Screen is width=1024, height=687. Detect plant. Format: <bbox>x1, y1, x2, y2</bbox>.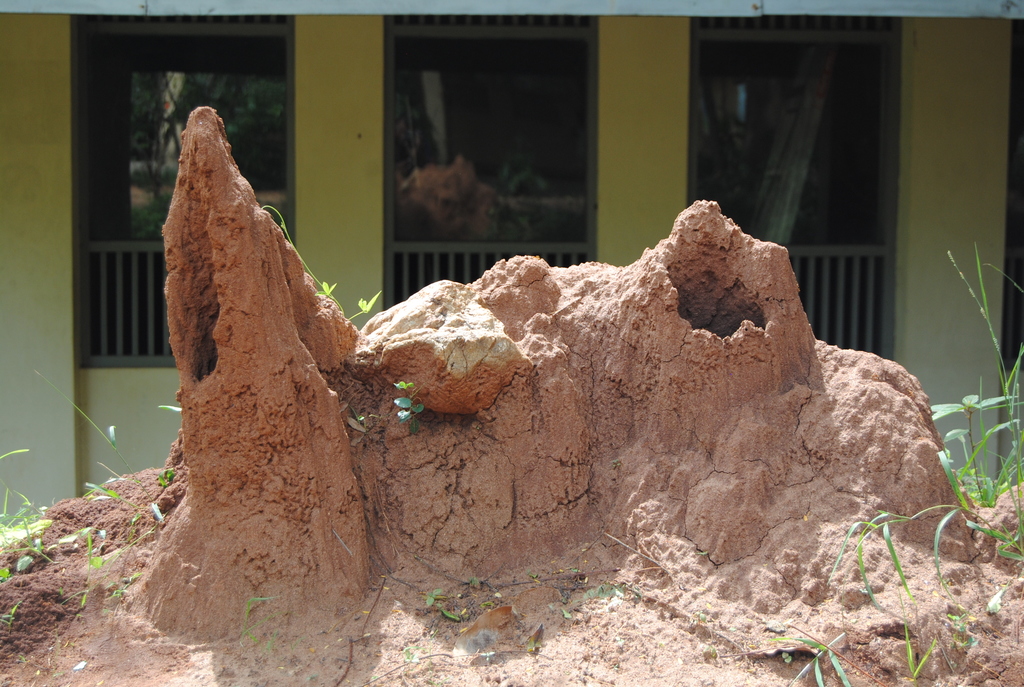
<bbox>826, 501, 1023, 610</bbox>.
